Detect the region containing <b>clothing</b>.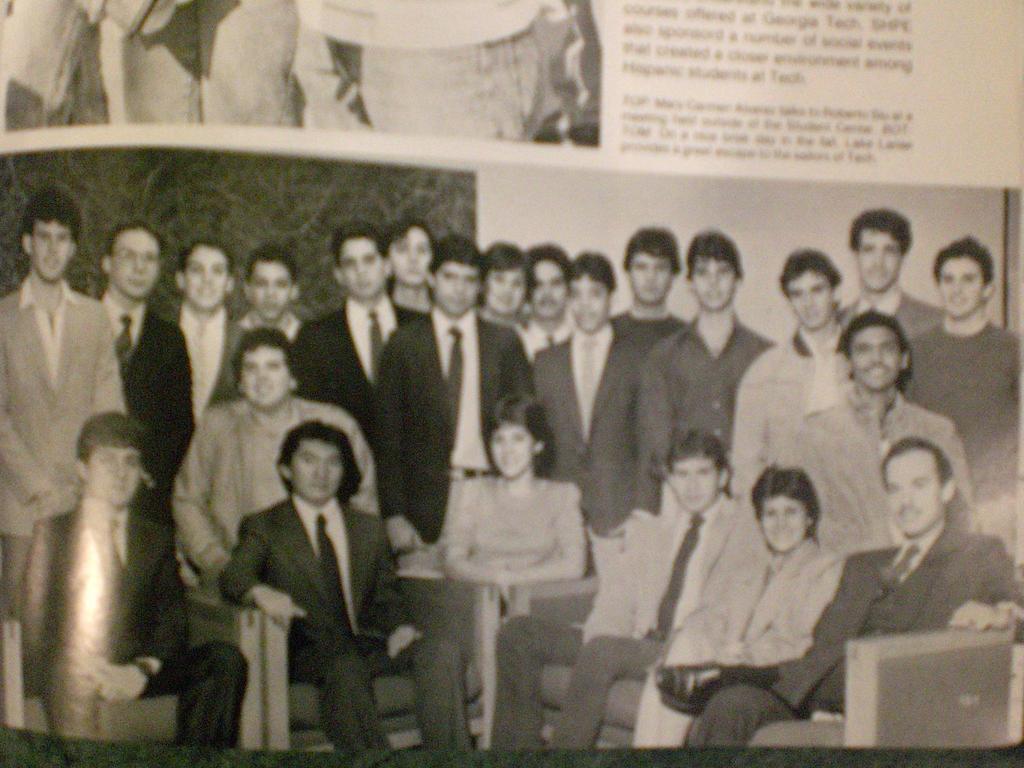
bbox=[159, 301, 243, 436].
